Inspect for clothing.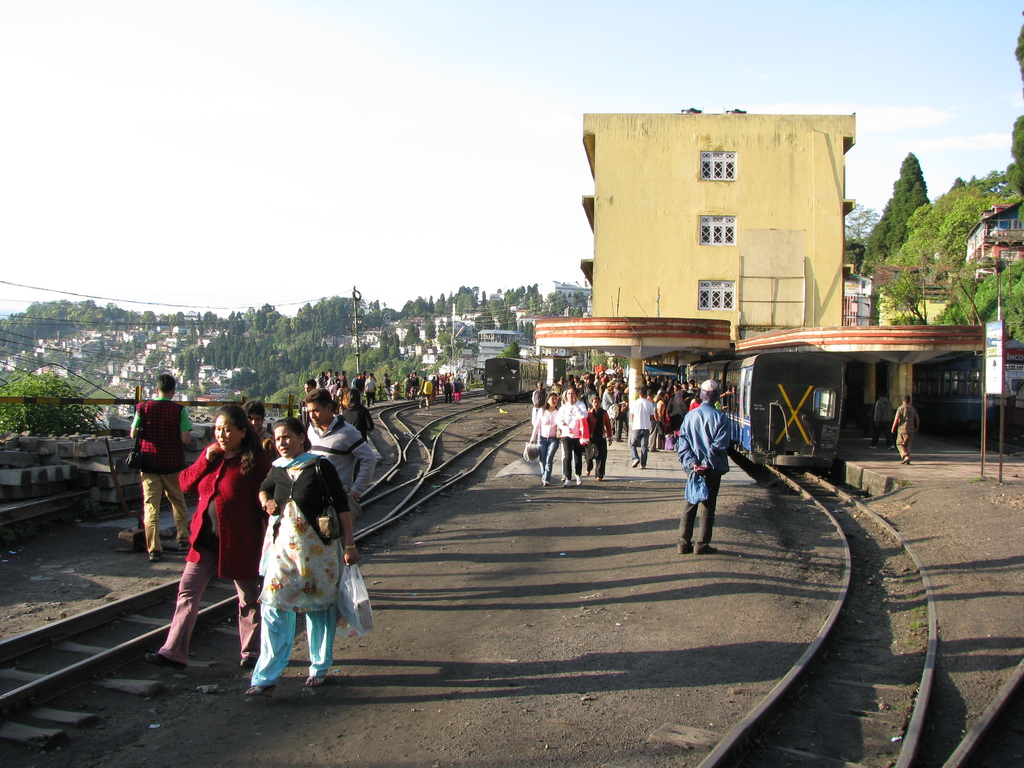
Inspection: [390, 383, 401, 396].
